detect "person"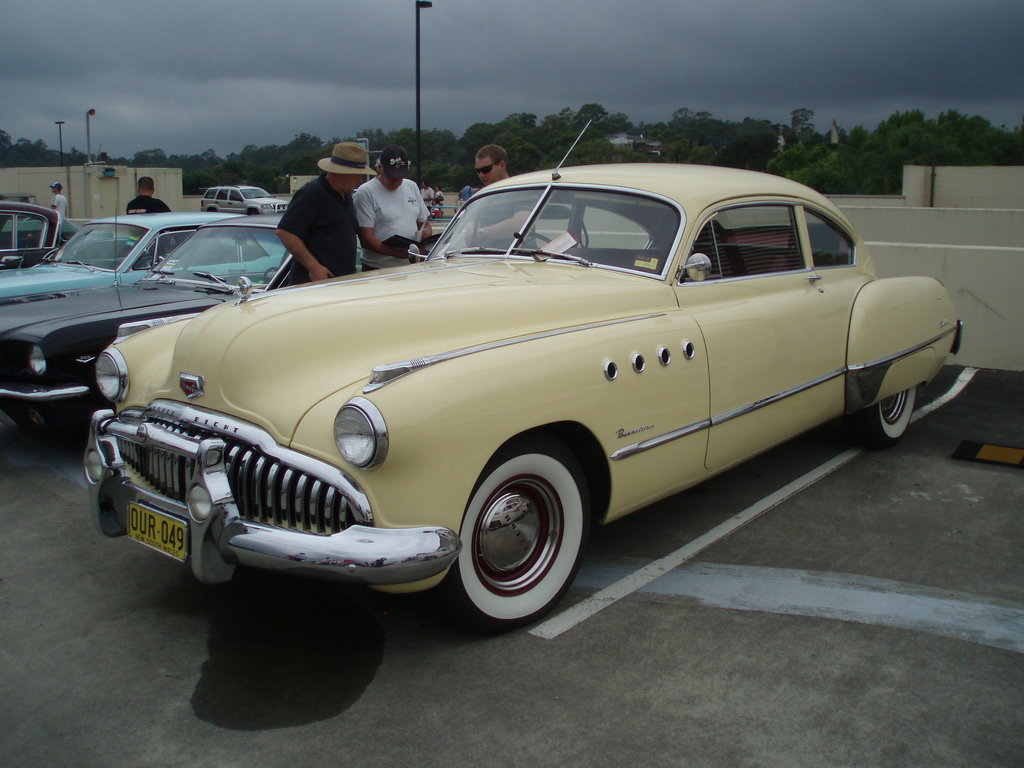
<region>459, 145, 537, 250</region>
